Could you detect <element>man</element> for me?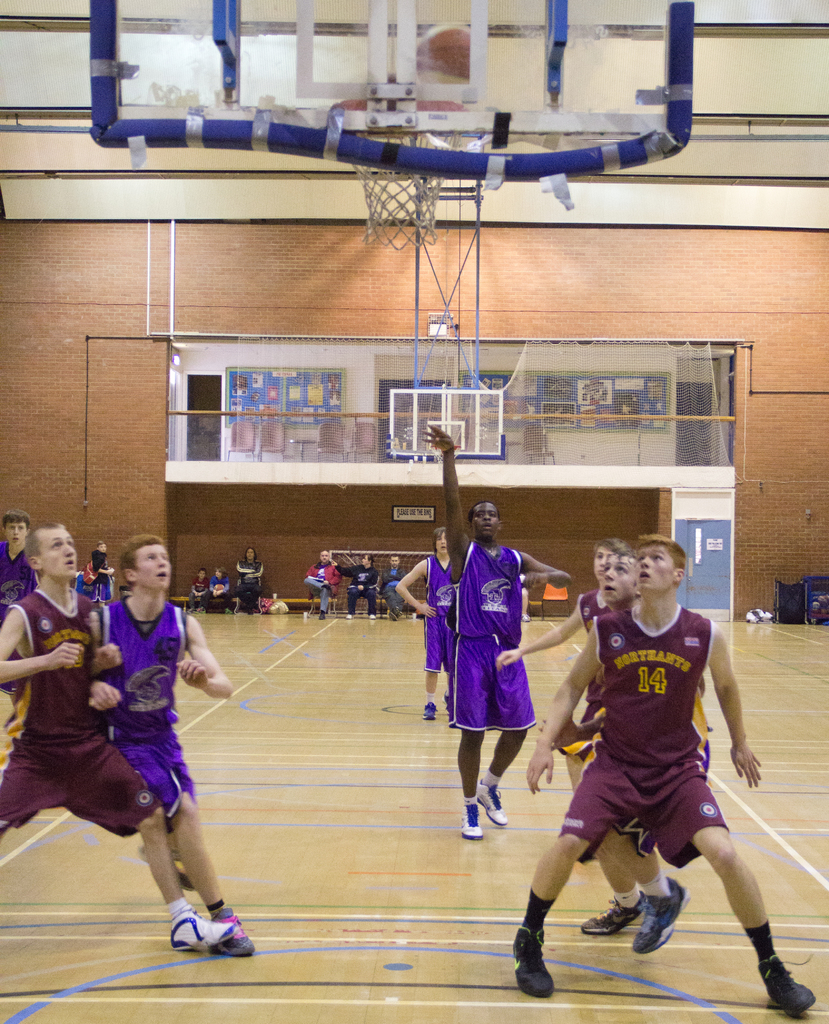
Detection result: crop(93, 534, 250, 947).
